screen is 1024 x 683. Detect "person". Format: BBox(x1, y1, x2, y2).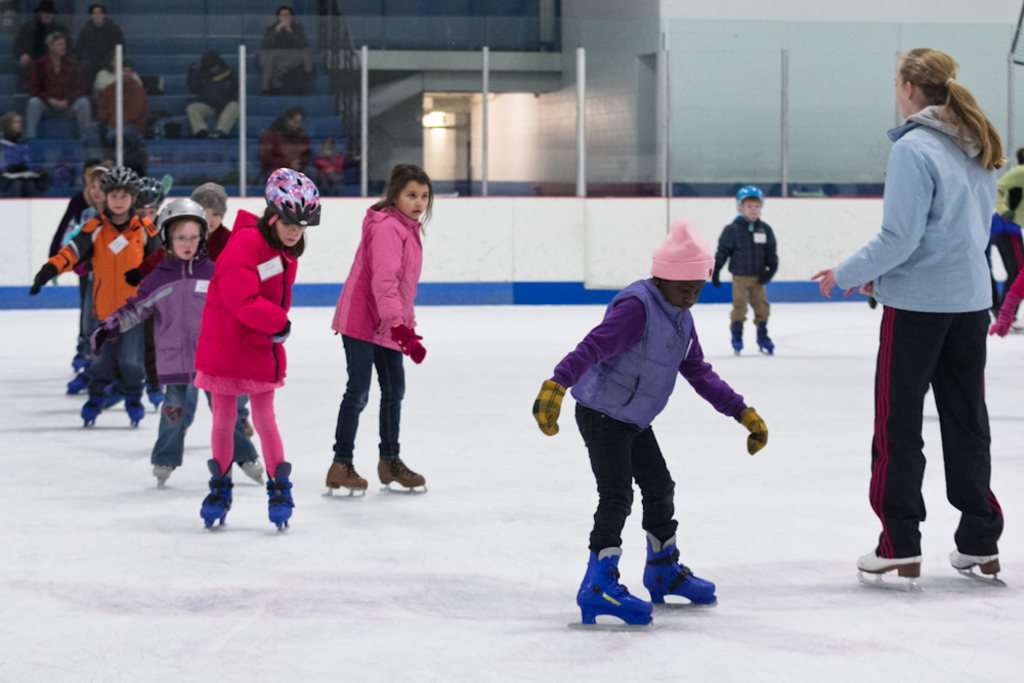
BBox(65, 0, 120, 87).
